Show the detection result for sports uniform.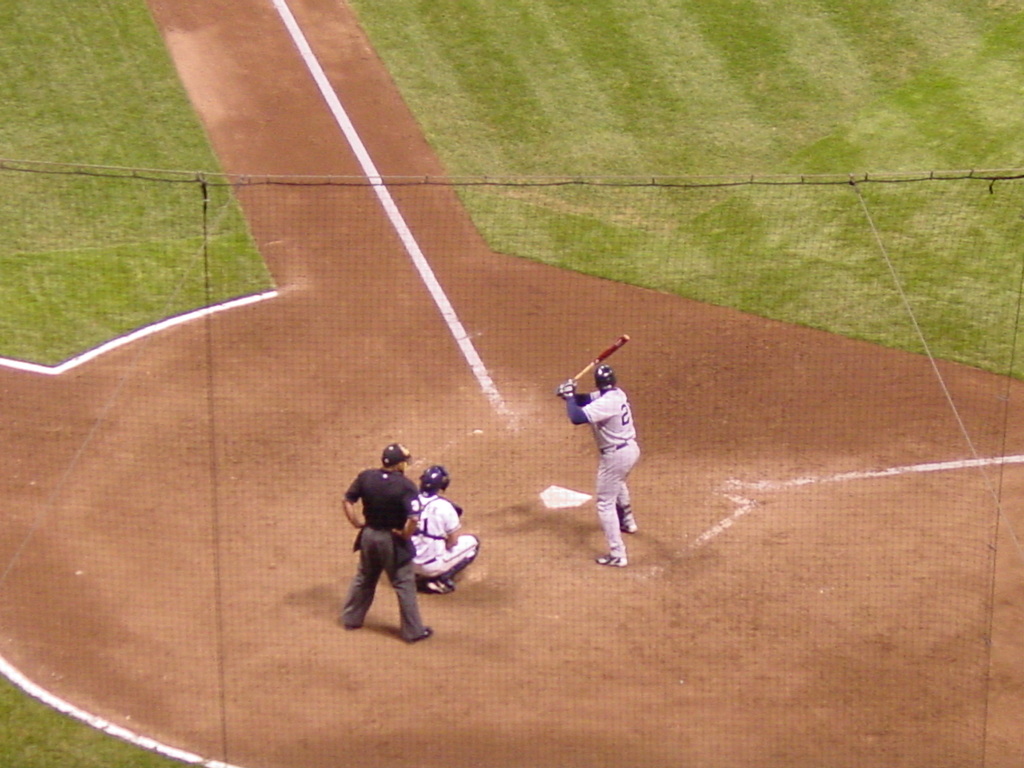
[left=343, top=447, right=433, bottom=642].
